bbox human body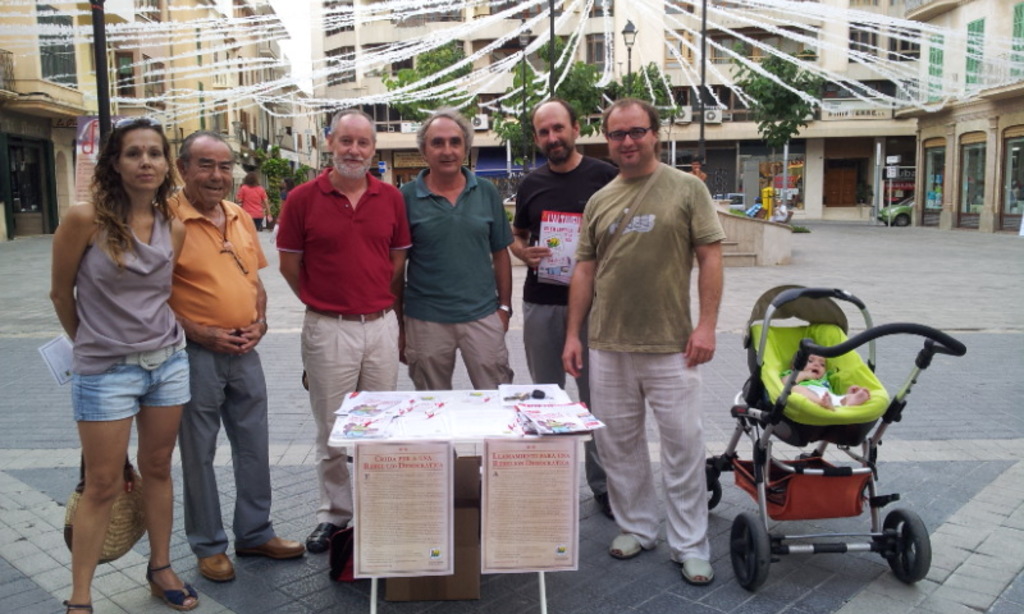
(280,109,407,542)
